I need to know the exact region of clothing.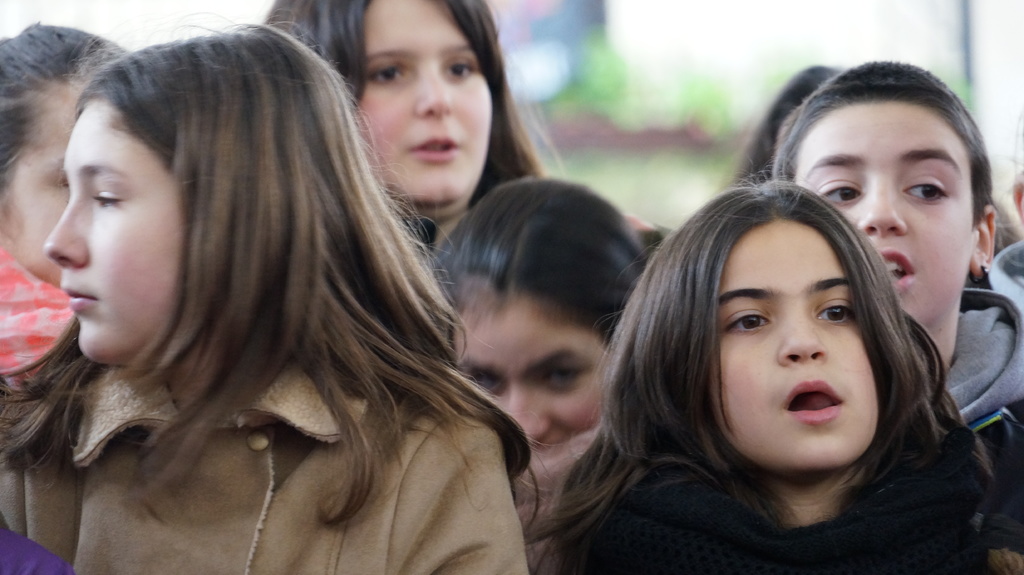
Region: (541, 492, 1023, 574).
